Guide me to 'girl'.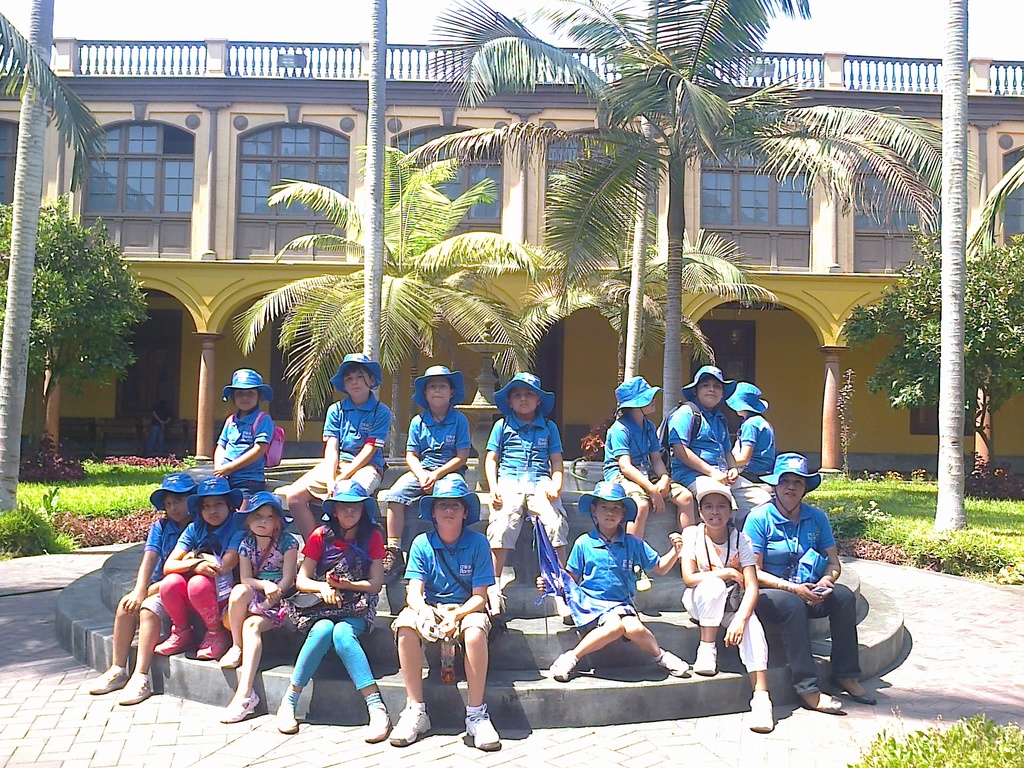
Guidance: 667, 488, 786, 718.
